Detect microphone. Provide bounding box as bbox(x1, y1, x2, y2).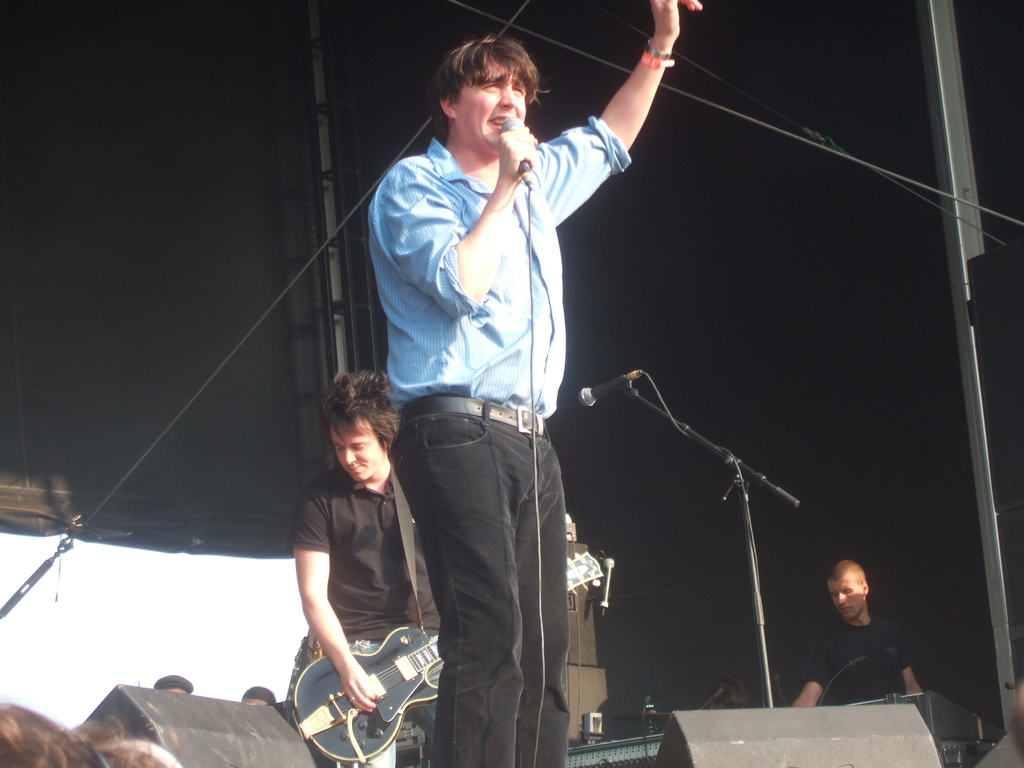
bbox(493, 122, 539, 190).
